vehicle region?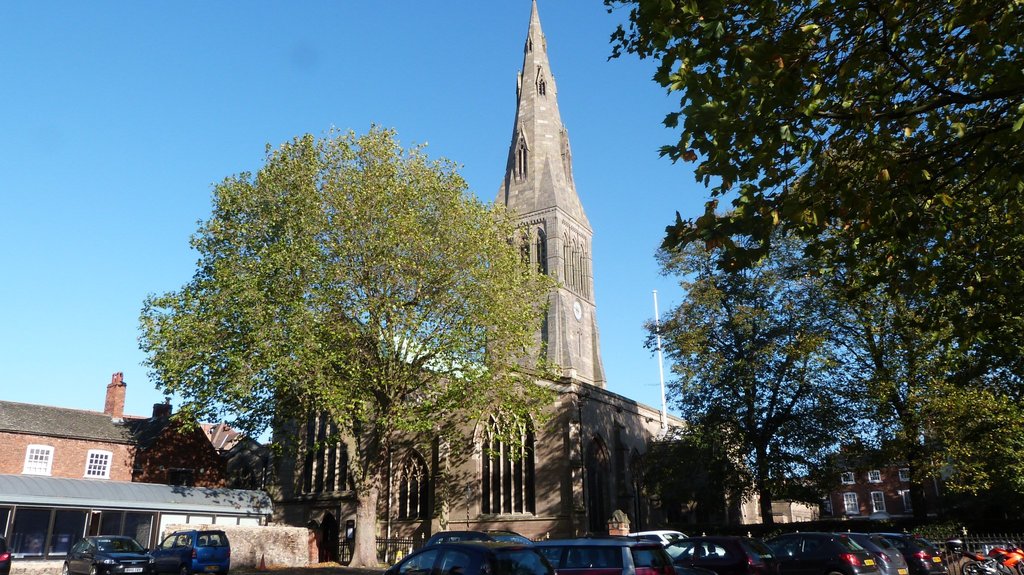
[x1=426, y1=528, x2=539, y2=549]
